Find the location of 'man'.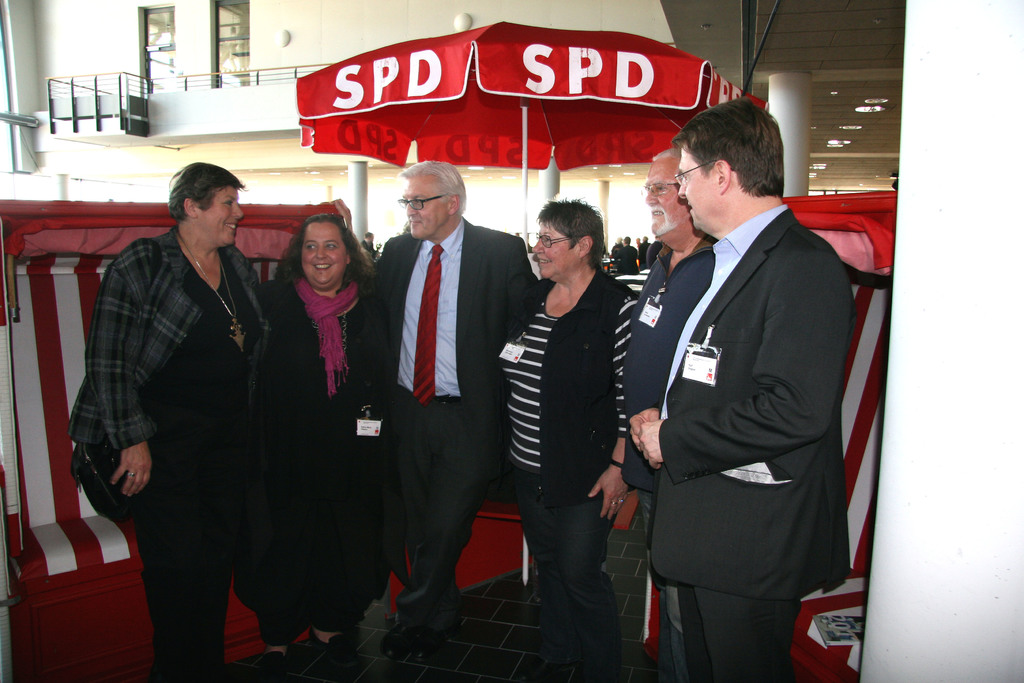
Location: rect(614, 148, 723, 682).
